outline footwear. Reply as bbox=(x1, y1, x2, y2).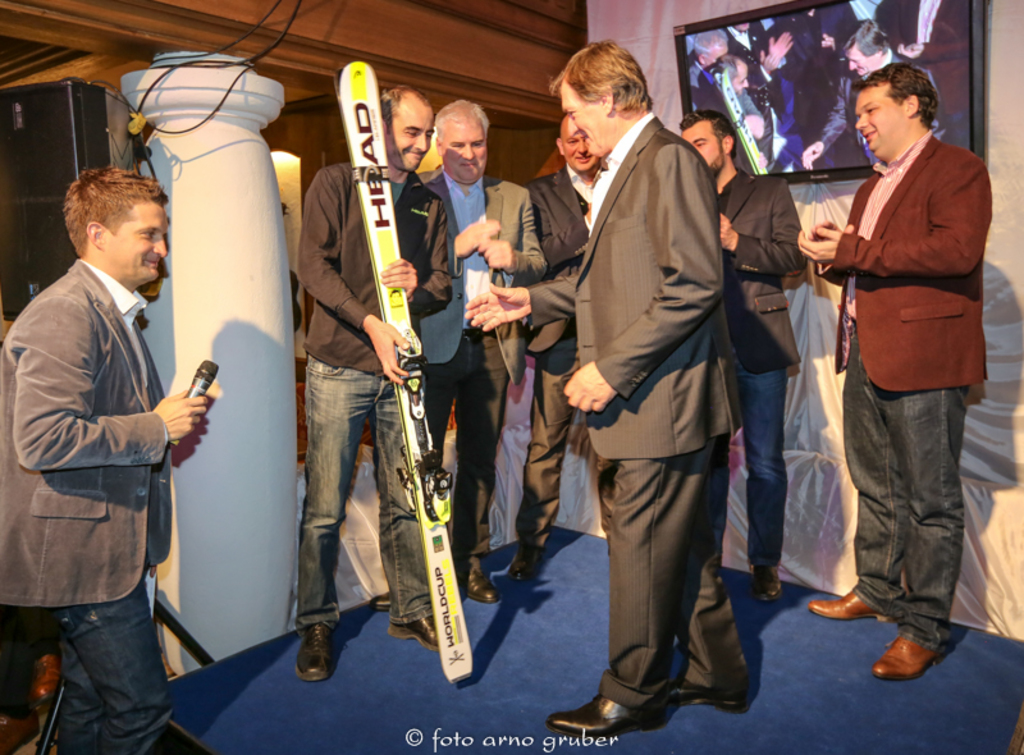
bbox=(463, 550, 492, 601).
